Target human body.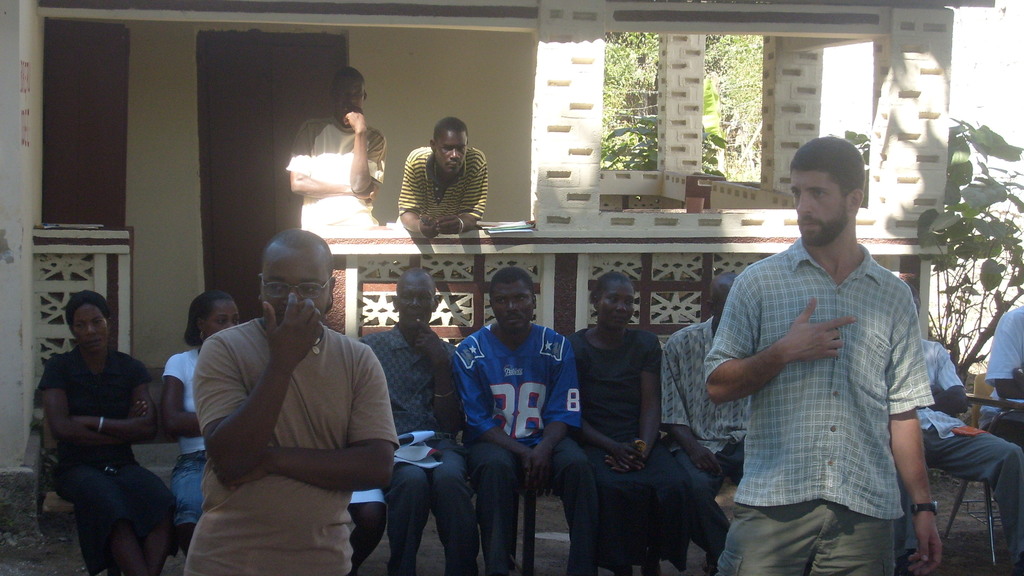
Target region: Rect(182, 229, 399, 575).
